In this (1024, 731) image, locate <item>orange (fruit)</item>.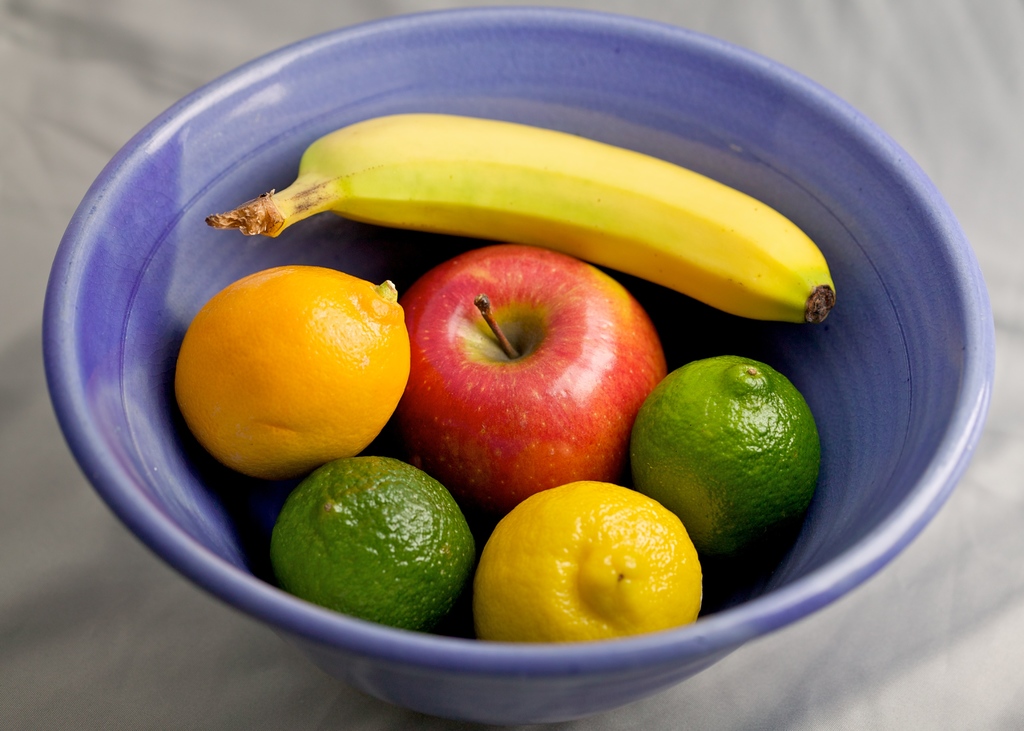
Bounding box: l=173, t=266, r=410, b=485.
